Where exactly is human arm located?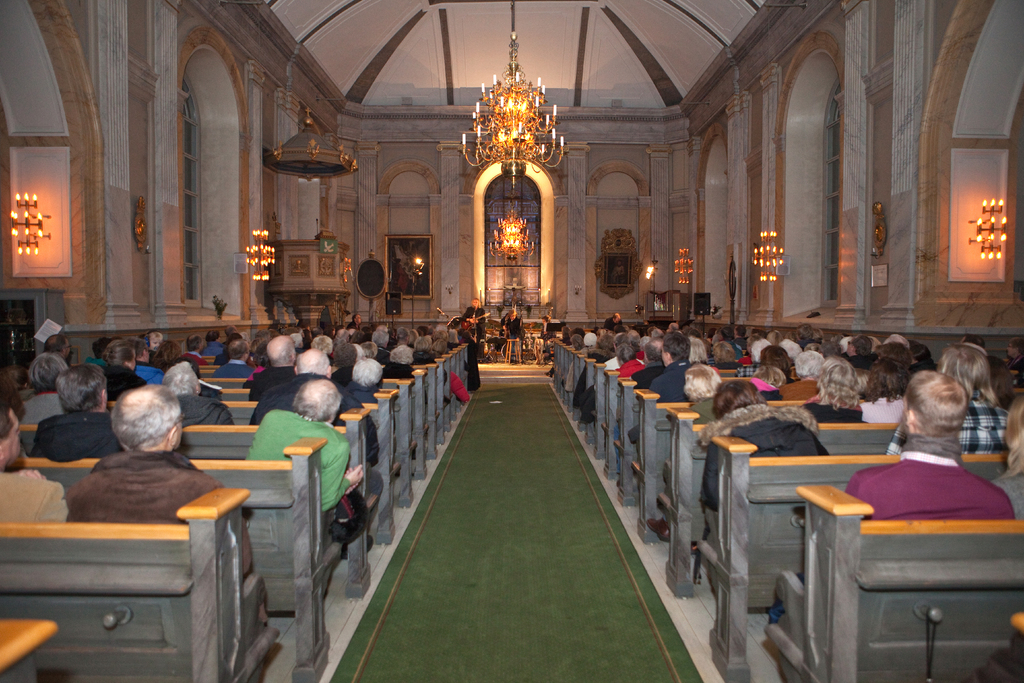
Its bounding box is 216:481:255:577.
